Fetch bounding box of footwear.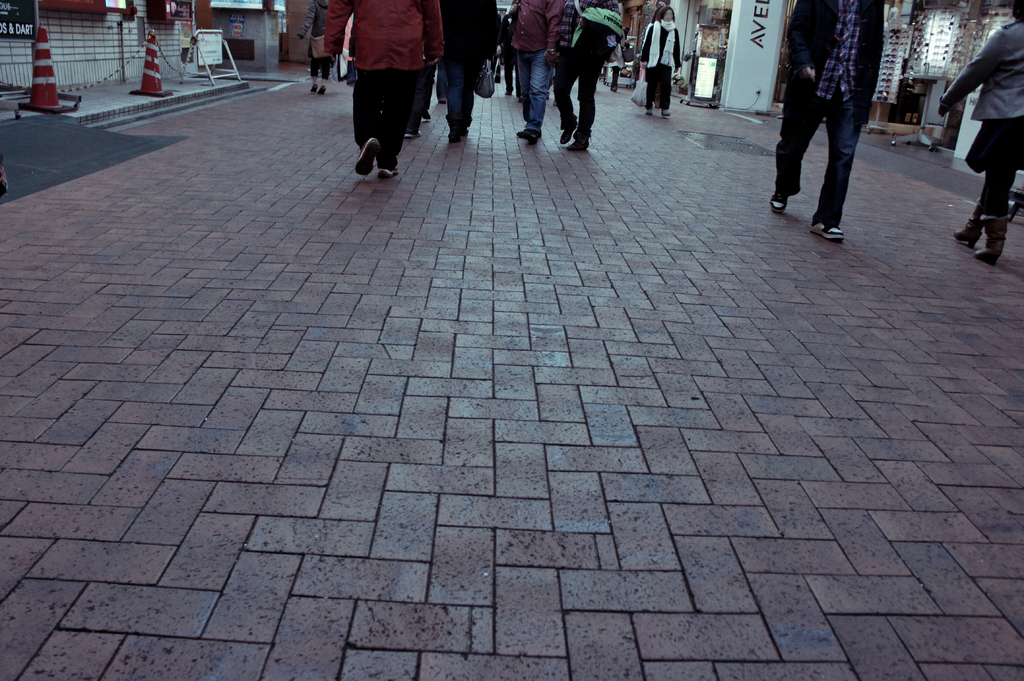
Bbox: select_region(380, 161, 401, 175).
